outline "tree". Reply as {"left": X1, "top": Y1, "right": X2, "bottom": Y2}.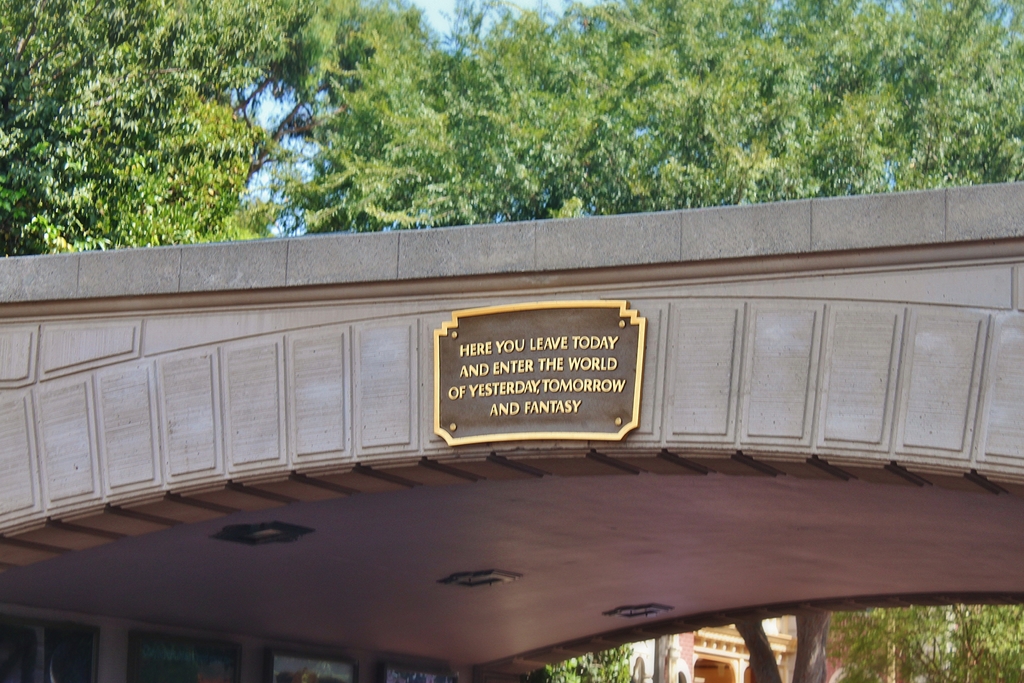
{"left": 253, "top": 0, "right": 659, "bottom": 235}.
